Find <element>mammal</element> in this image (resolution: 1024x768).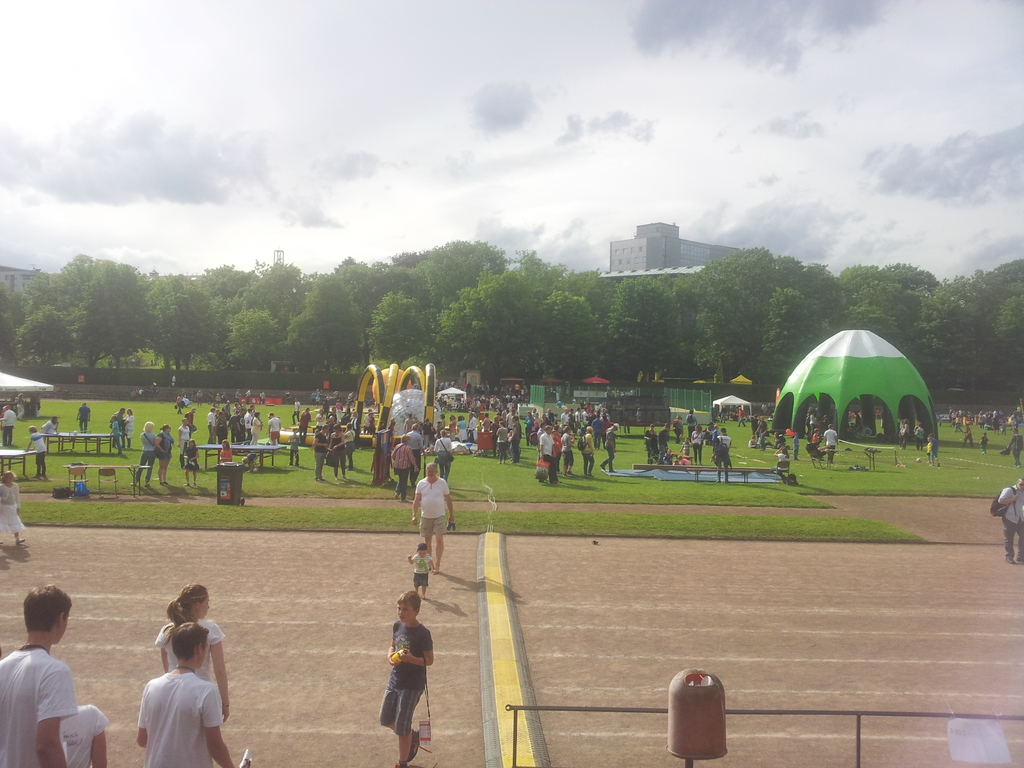
(left=412, top=462, right=452, bottom=566).
